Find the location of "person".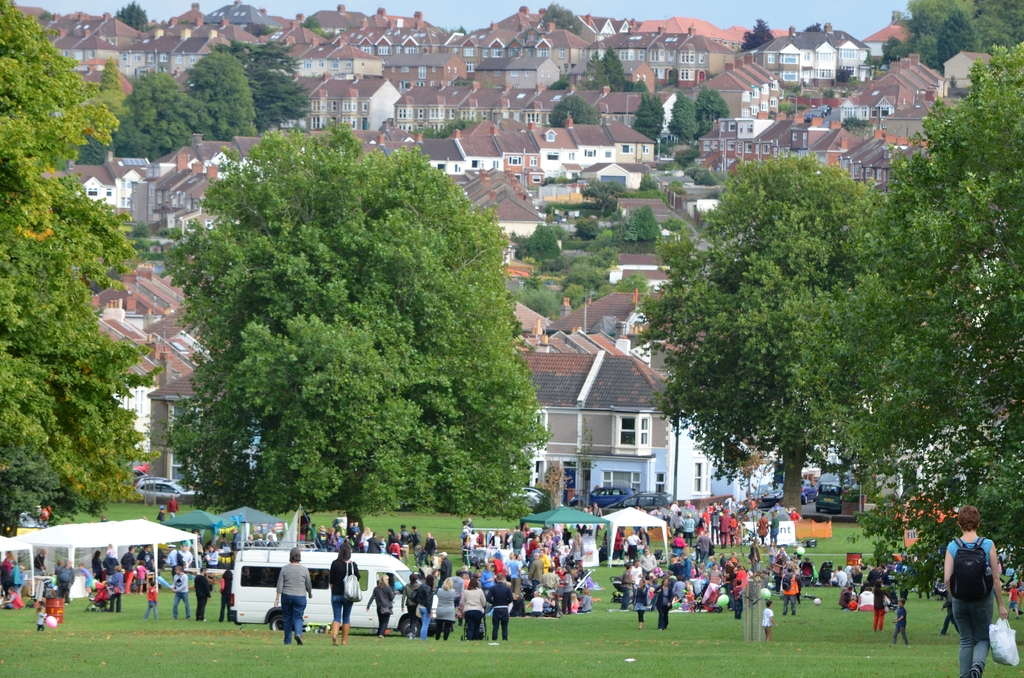
Location: l=117, t=544, r=136, b=592.
